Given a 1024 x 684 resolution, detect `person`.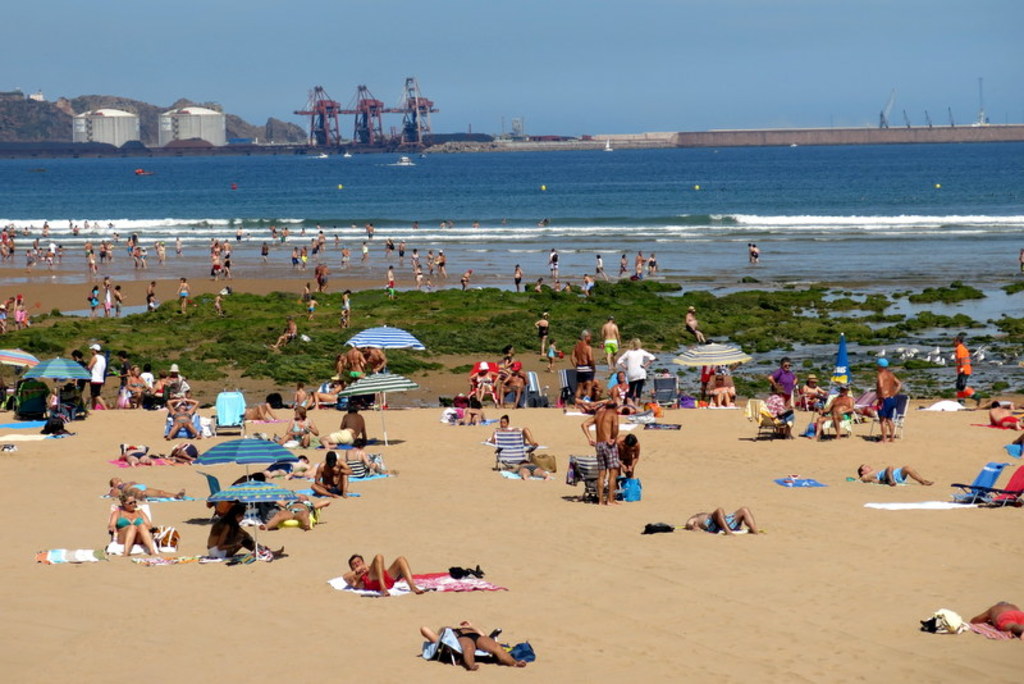
bbox(877, 351, 902, 437).
